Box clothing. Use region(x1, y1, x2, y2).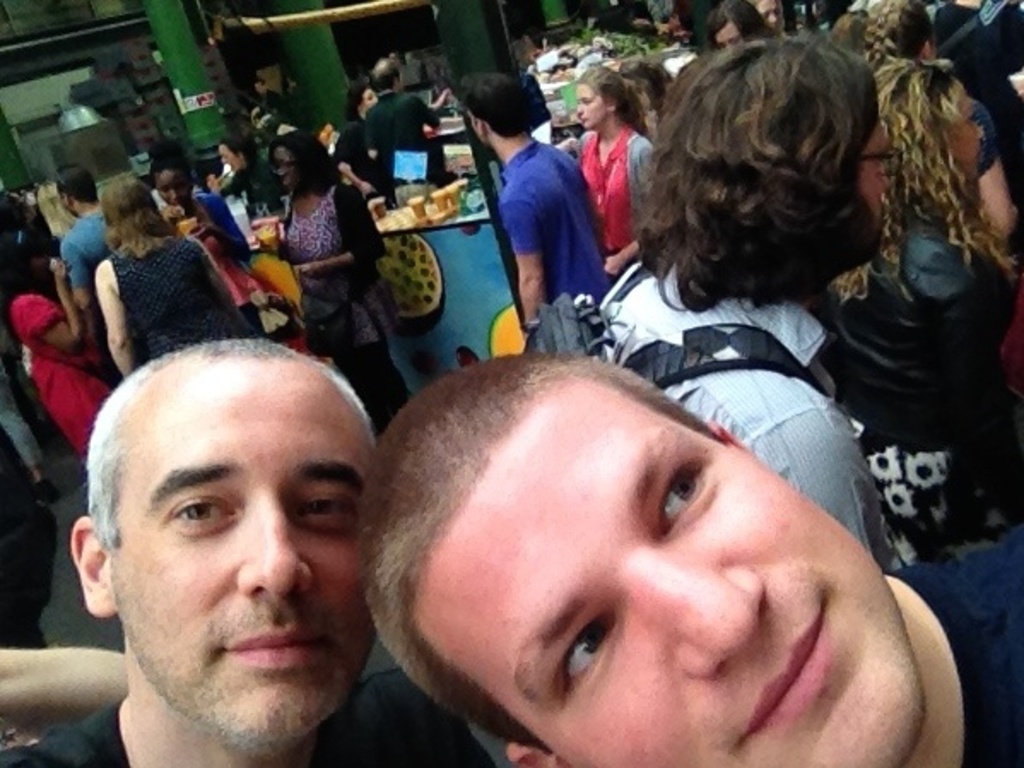
region(494, 142, 610, 303).
